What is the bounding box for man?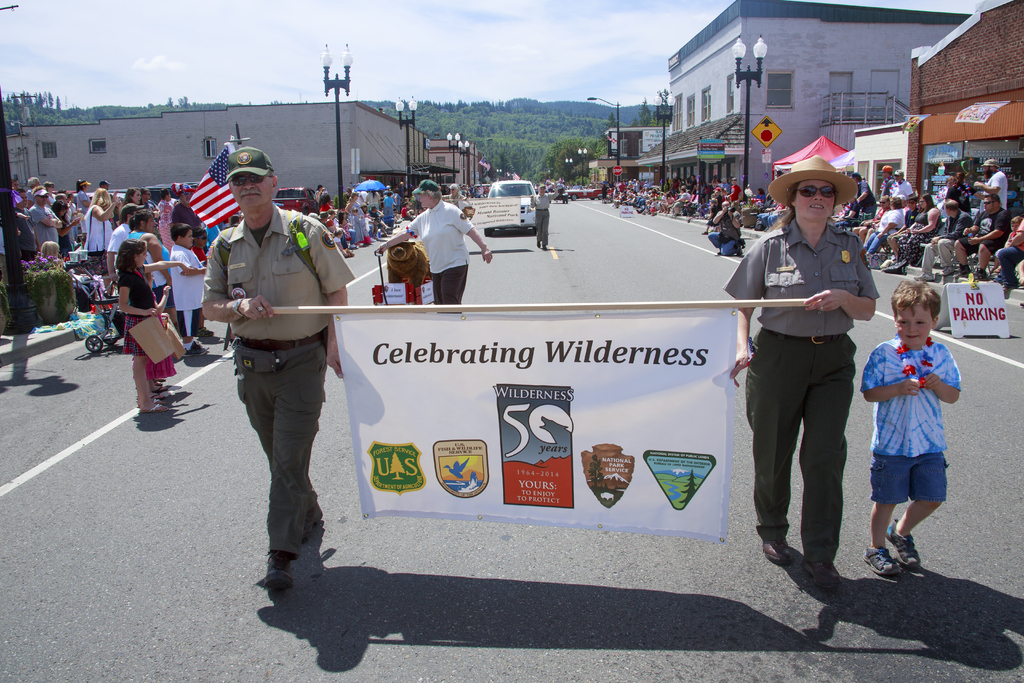
{"left": 952, "top": 189, "right": 1009, "bottom": 283}.
